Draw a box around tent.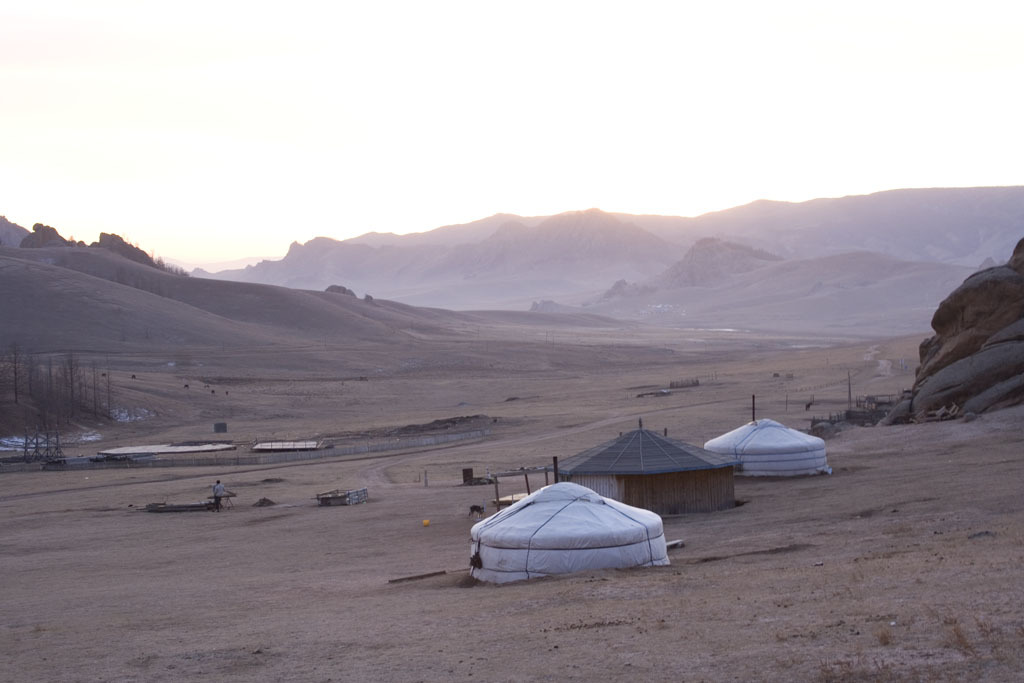
rect(457, 486, 689, 581).
